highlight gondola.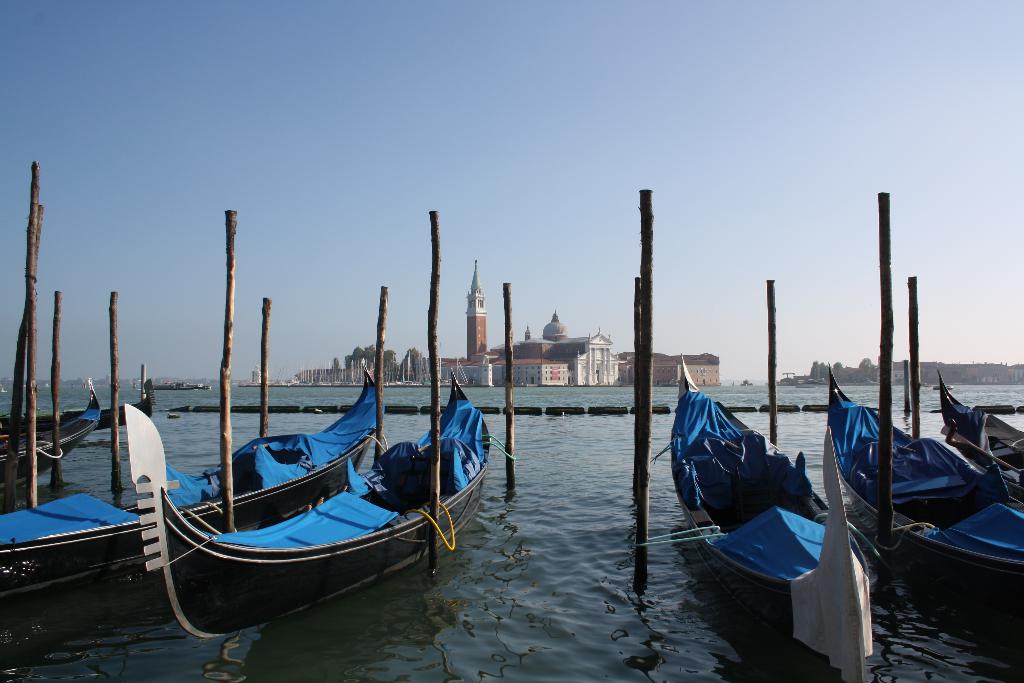
Highlighted region: 2/361/156/440.
